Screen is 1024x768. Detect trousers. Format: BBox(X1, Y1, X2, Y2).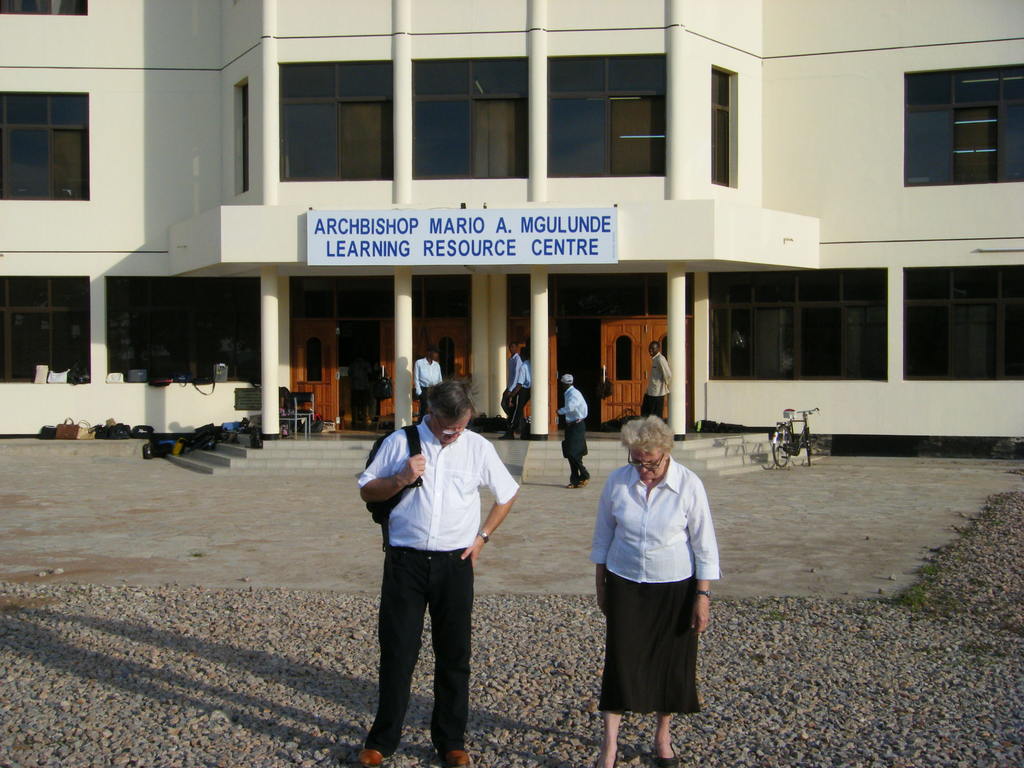
BBox(639, 393, 668, 419).
